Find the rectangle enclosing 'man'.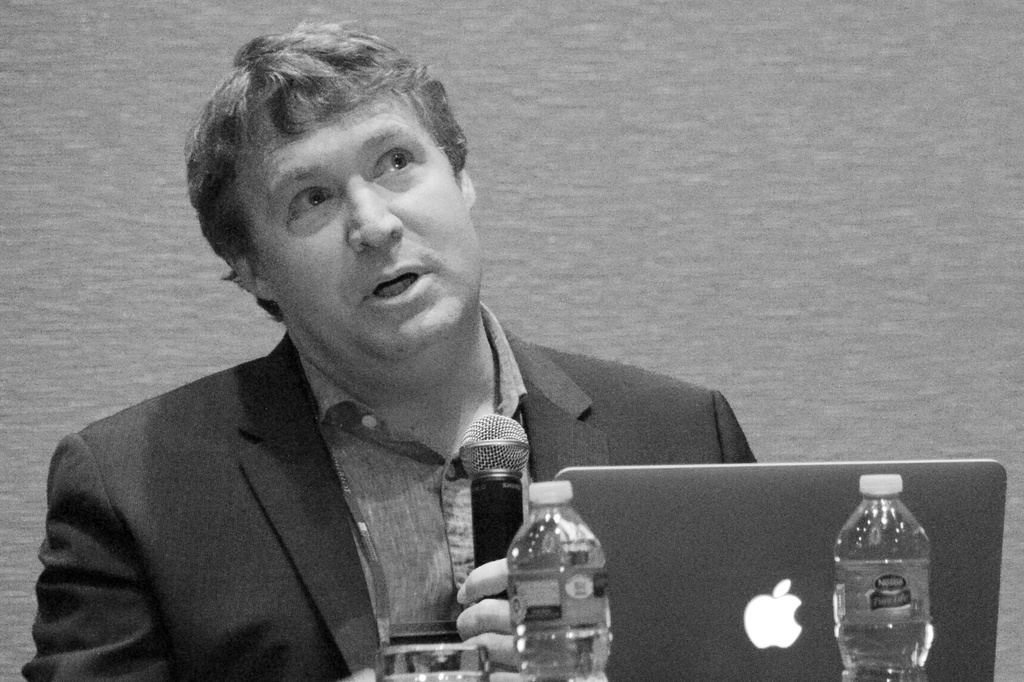
x1=17, y1=20, x2=756, y2=677.
